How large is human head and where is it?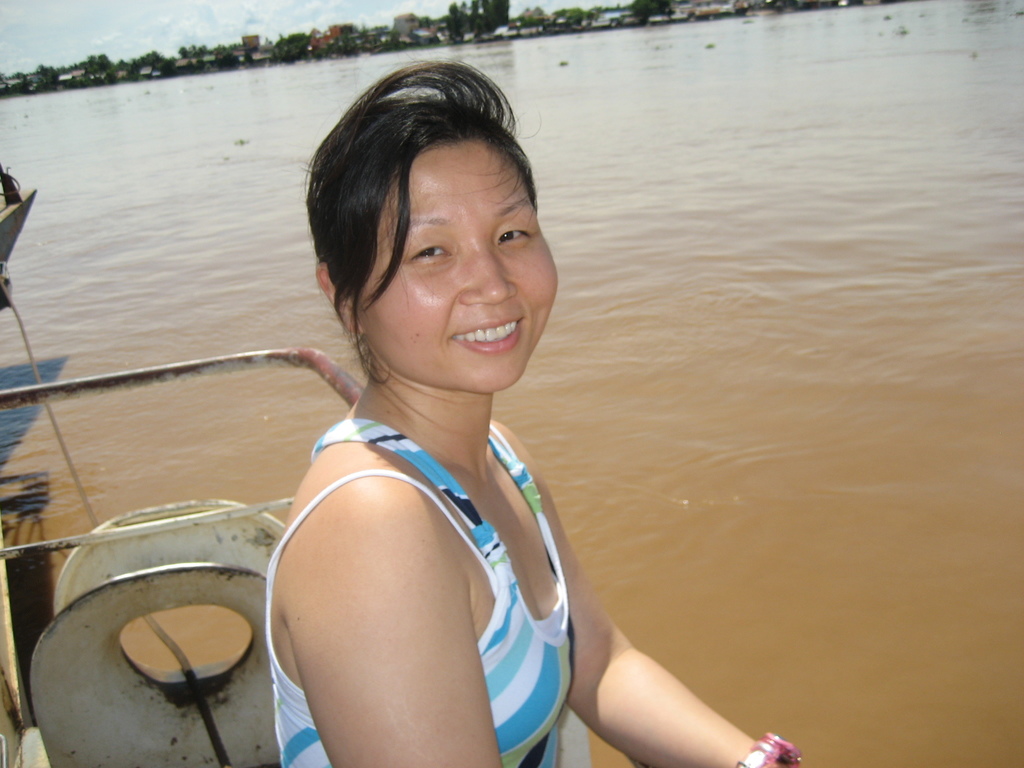
Bounding box: (x1=319, y1=80, x2=547, y2=369).
